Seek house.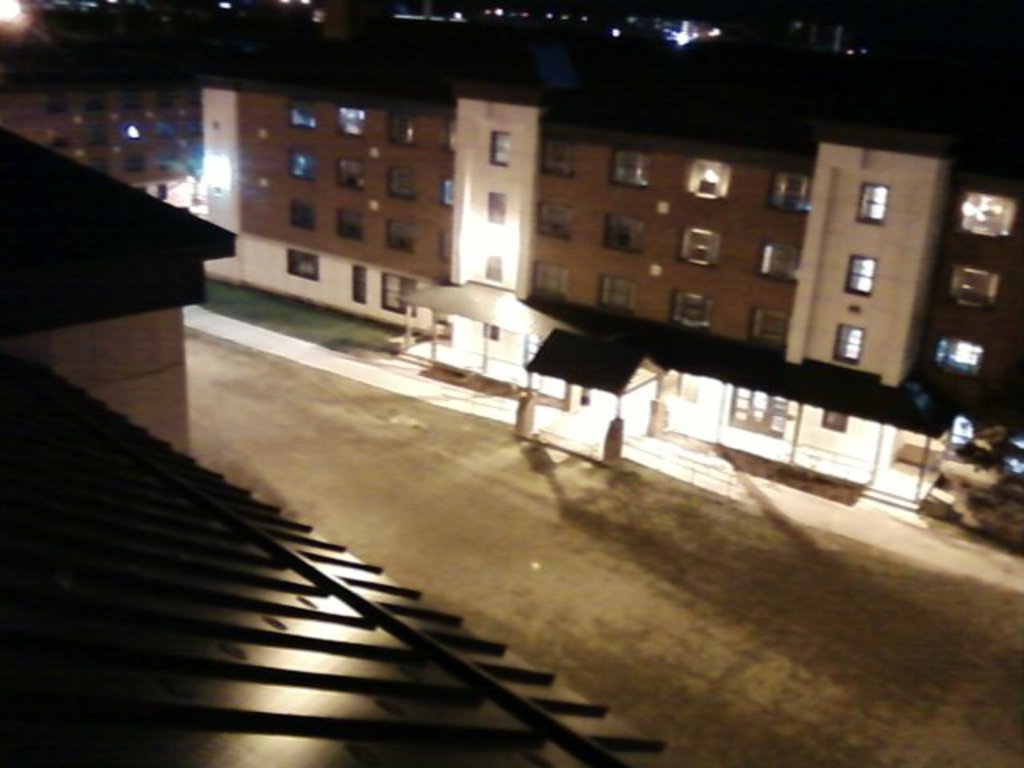
BBox(189, 77, 522, 379).
